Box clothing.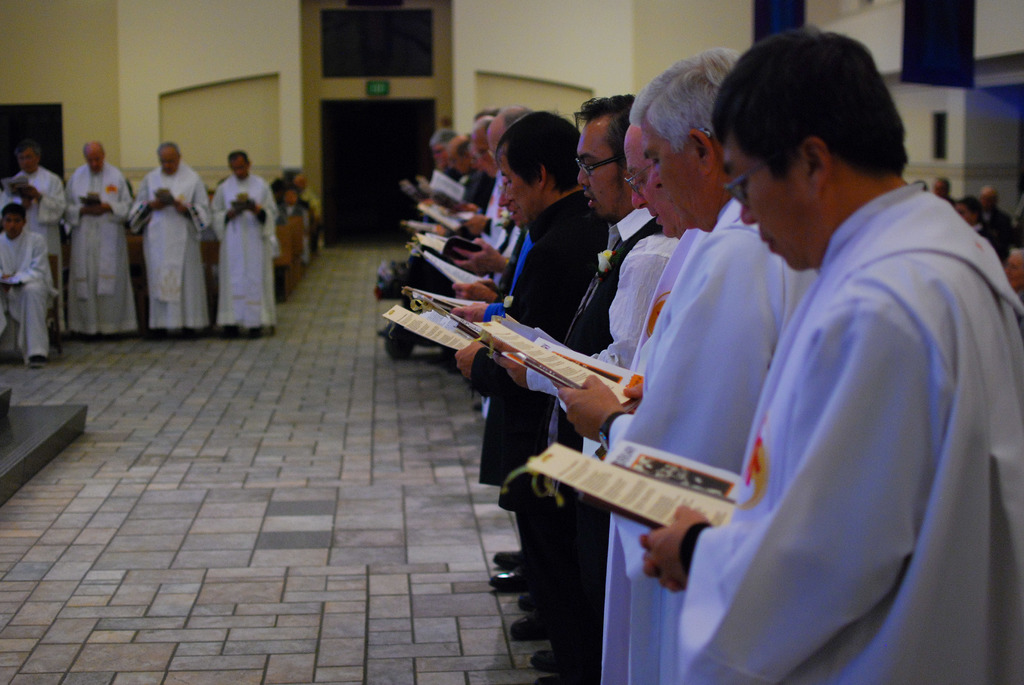
Rect(282, 200, 305, 258).
